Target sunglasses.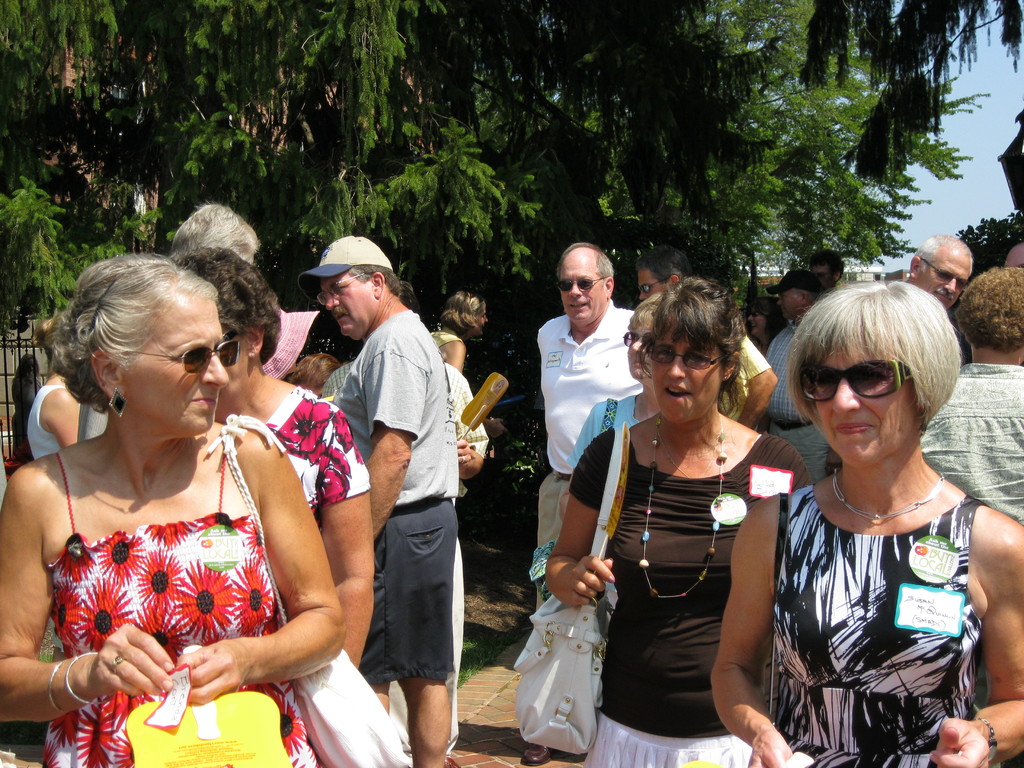
Target region: <box>557,276,605,292</box>.
